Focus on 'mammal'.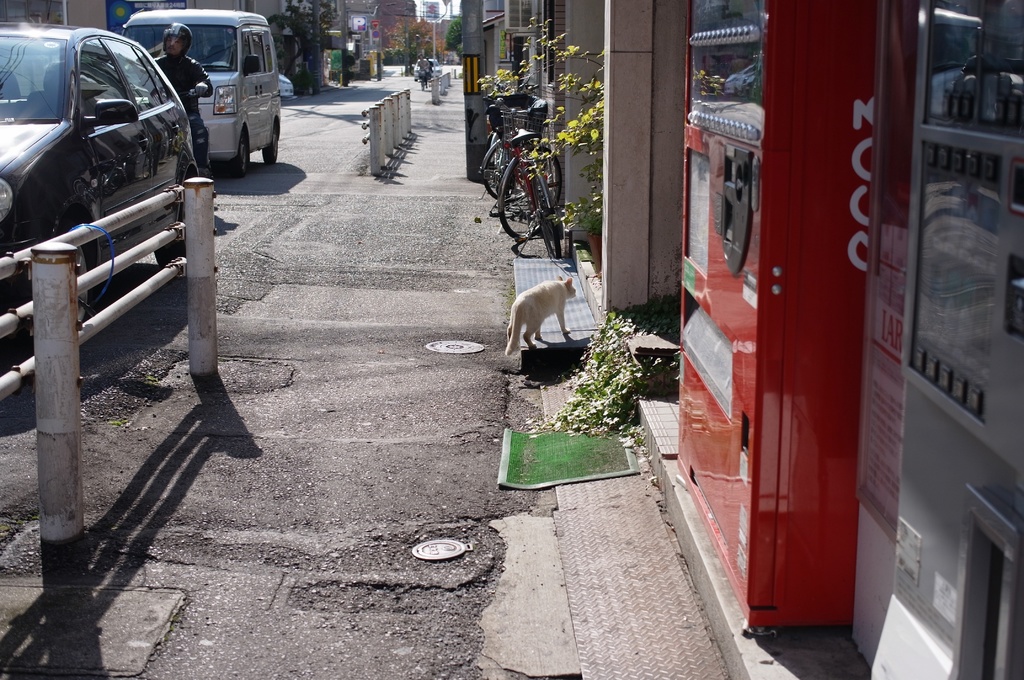
Focused at bbox(504, 274, 577, 355).
